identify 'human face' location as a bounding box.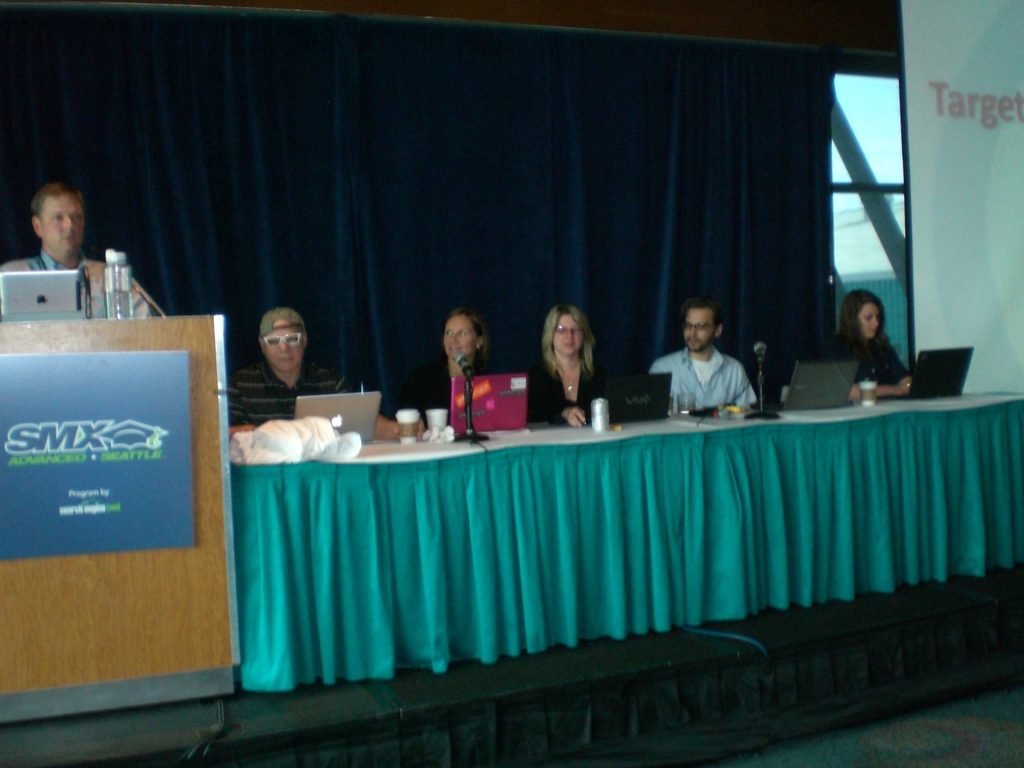
(856,301,883,340).
